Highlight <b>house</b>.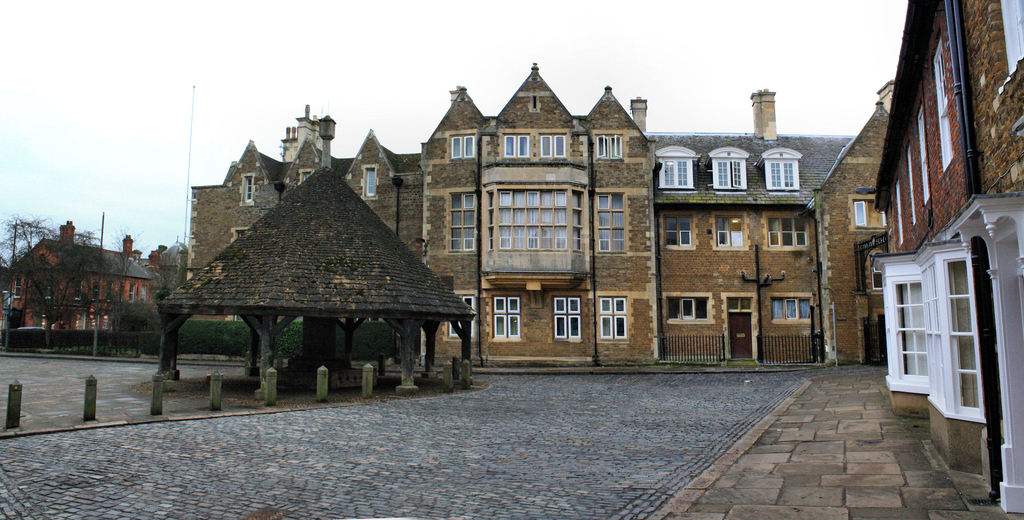
Highlighted region: <box>0,215,156,333</box>.
